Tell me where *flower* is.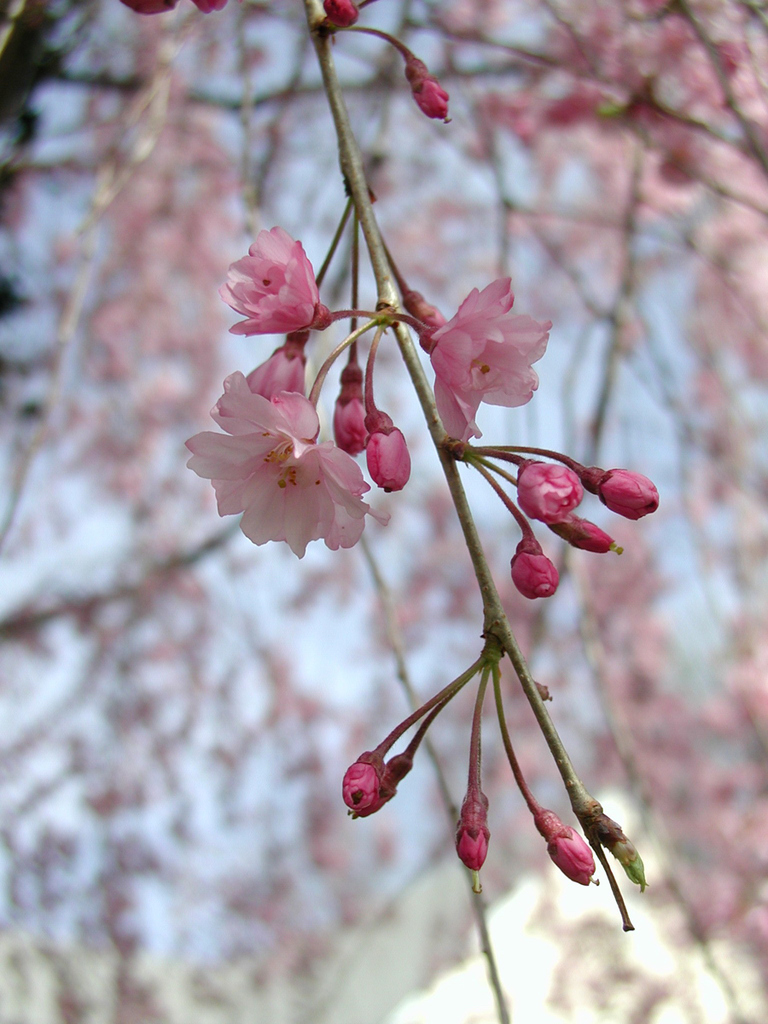
*flower* is at bbox=[550, 510, 623, 554].
